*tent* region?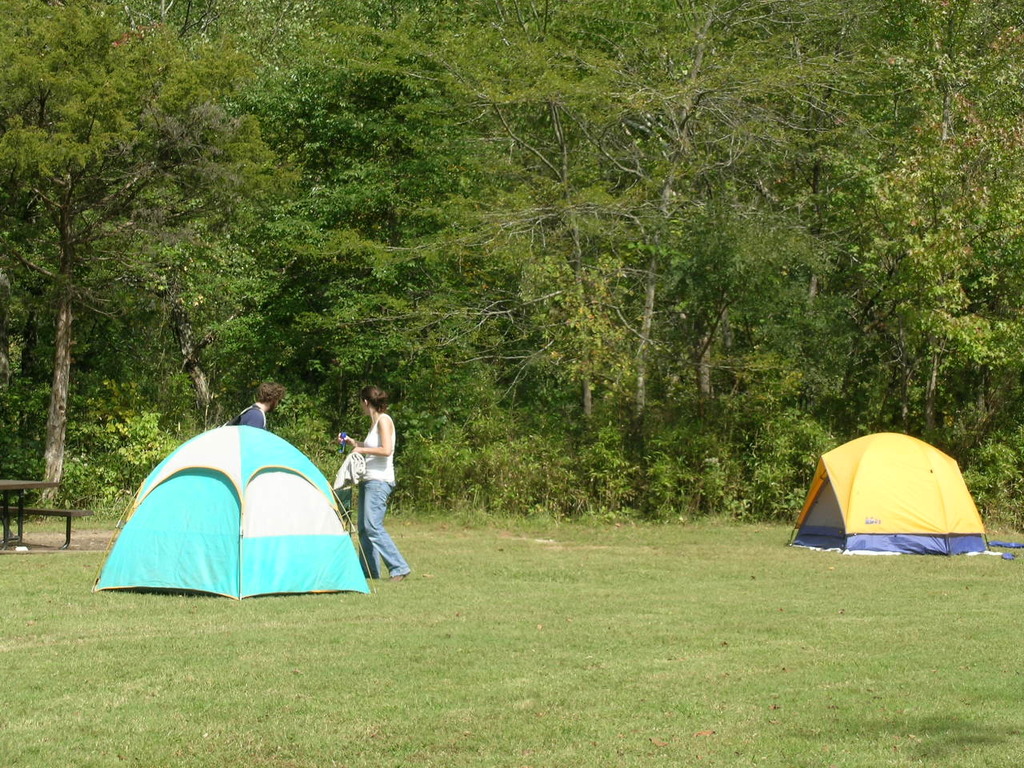
787 430 995 549
